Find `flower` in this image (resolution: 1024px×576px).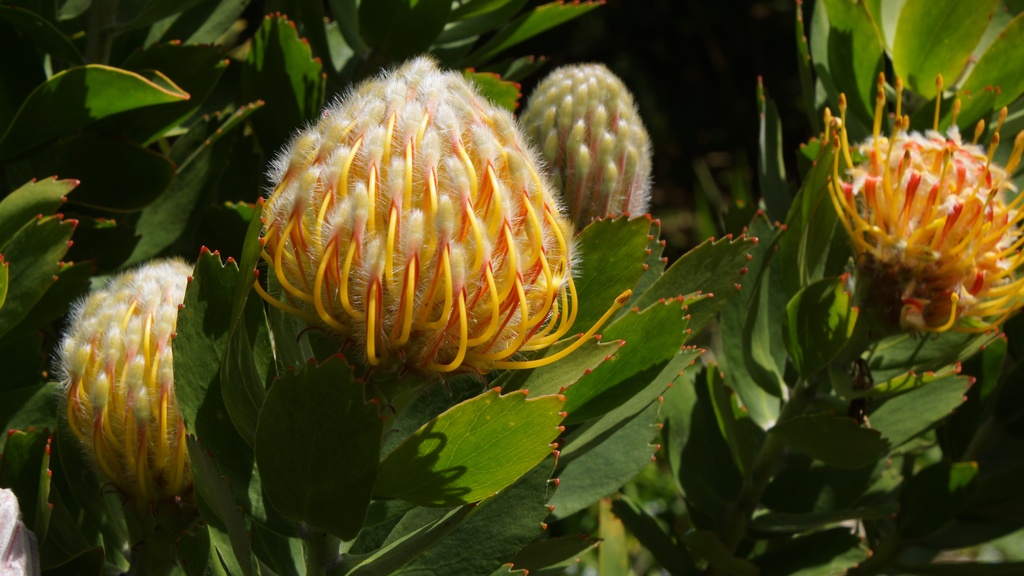
[x1=819, y1=70, x2=1023, y2=352].
